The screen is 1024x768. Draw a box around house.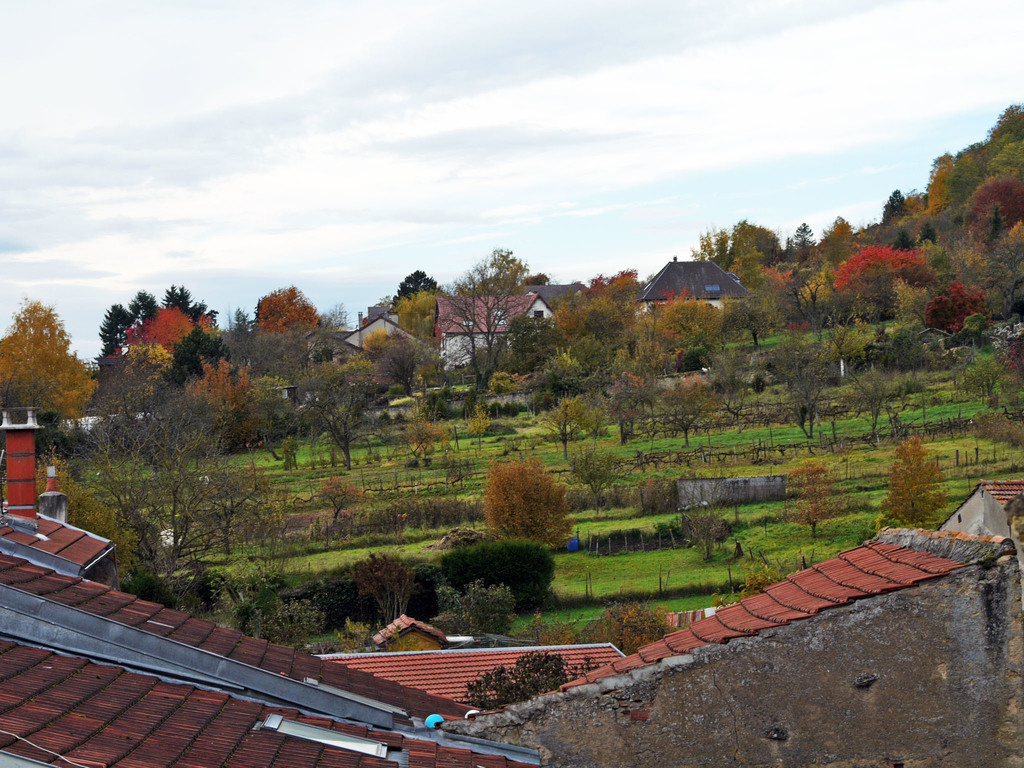
<box>434,291,554,370</box>.
